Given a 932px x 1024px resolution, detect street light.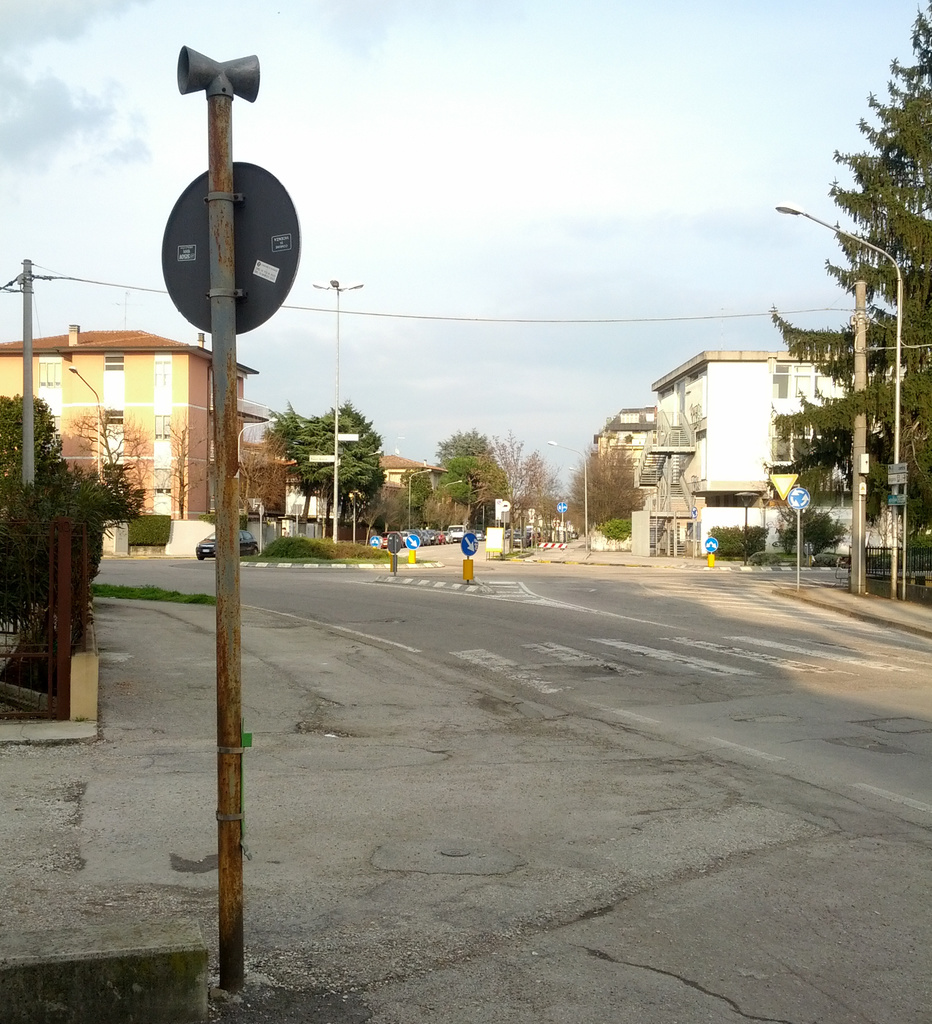
Rect(408, 466, 434, 529).
